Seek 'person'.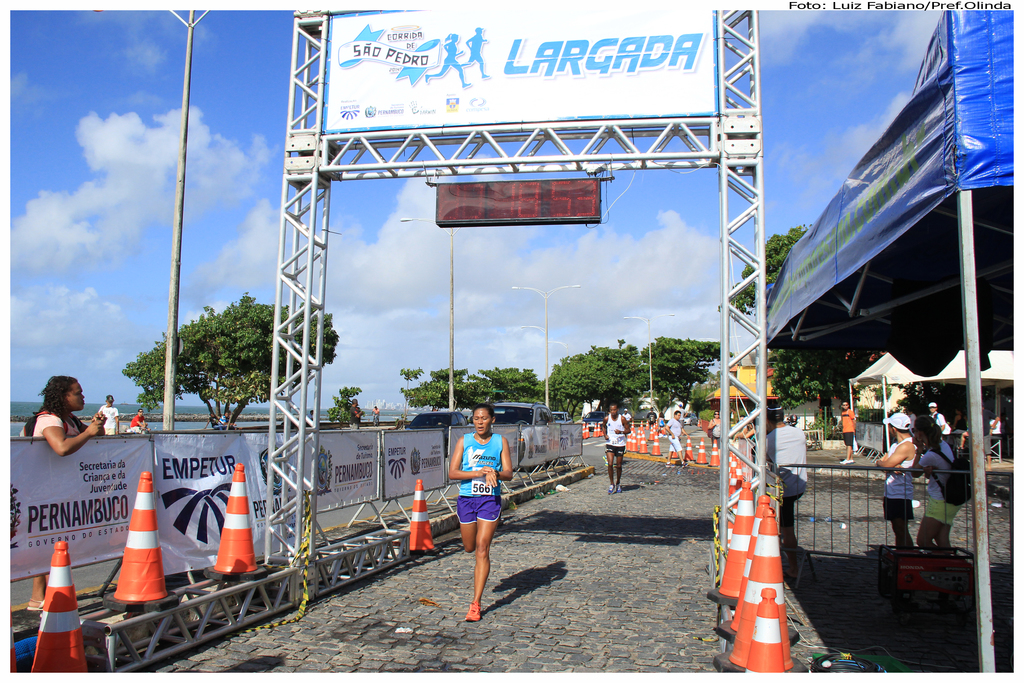
x1=660, y1=407, x2=667, y2=431.
